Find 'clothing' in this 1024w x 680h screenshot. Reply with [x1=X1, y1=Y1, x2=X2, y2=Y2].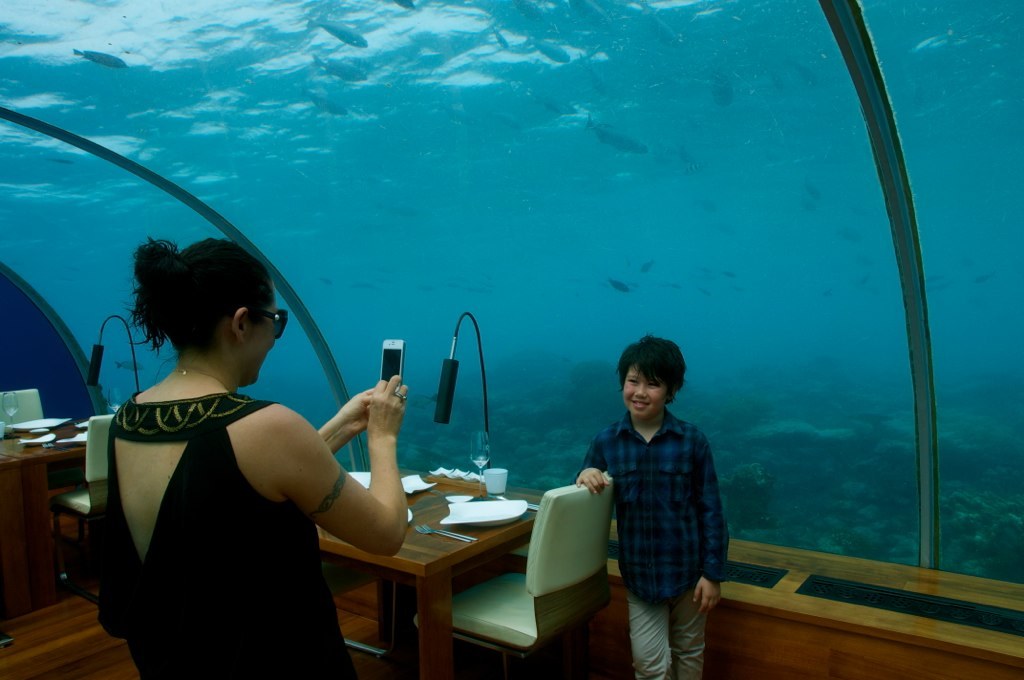
[x1=584, y1=380, x2=737, y2=654].
